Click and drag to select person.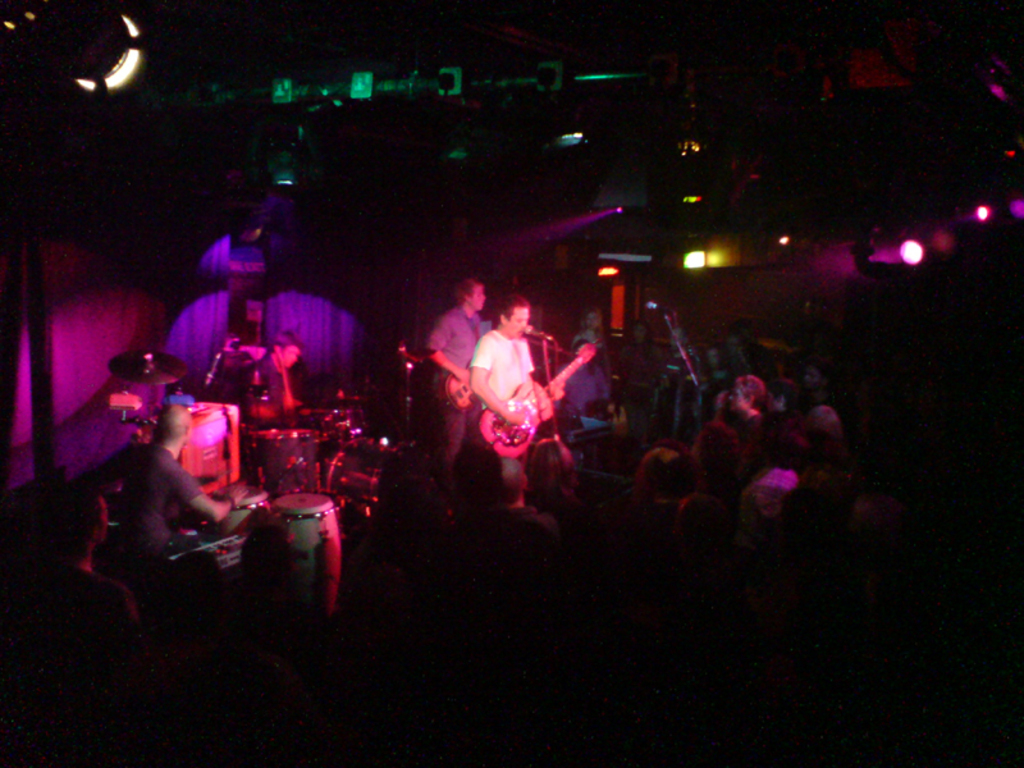
Selection: 637 449 721 513.
